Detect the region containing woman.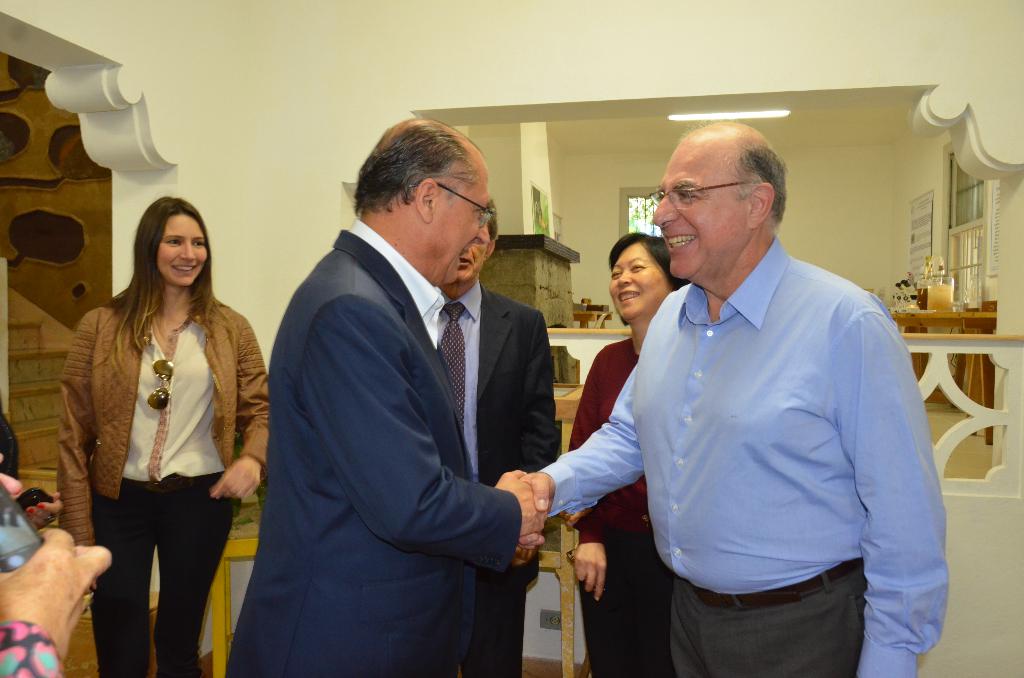
bbox=[52, 184, 258, 658].
